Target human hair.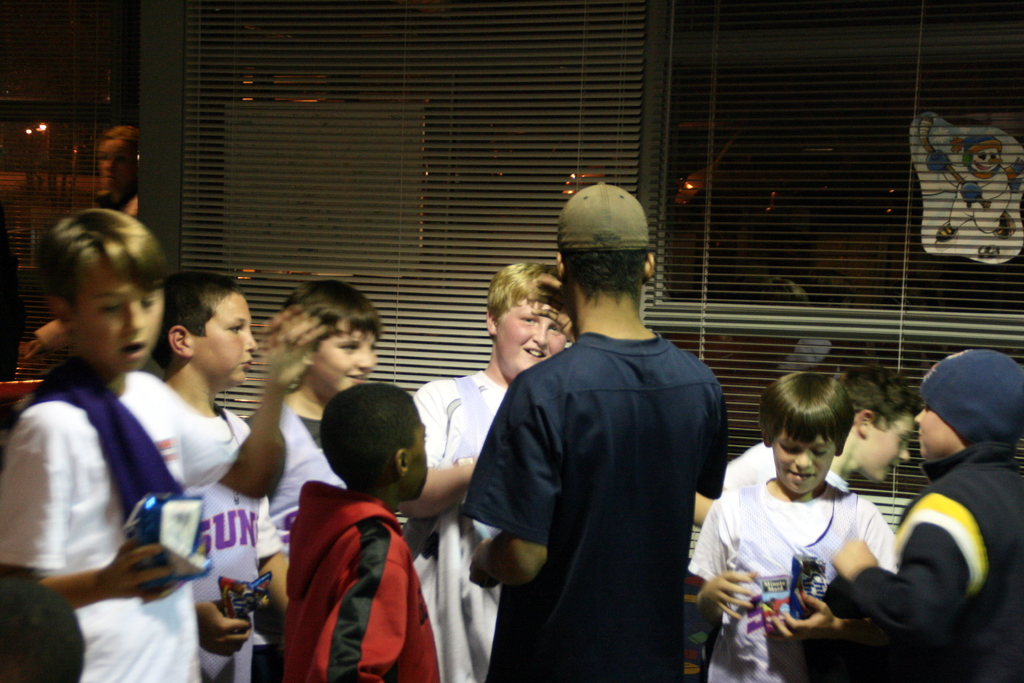
Target region: Rect(758, 370, 858, 454).
